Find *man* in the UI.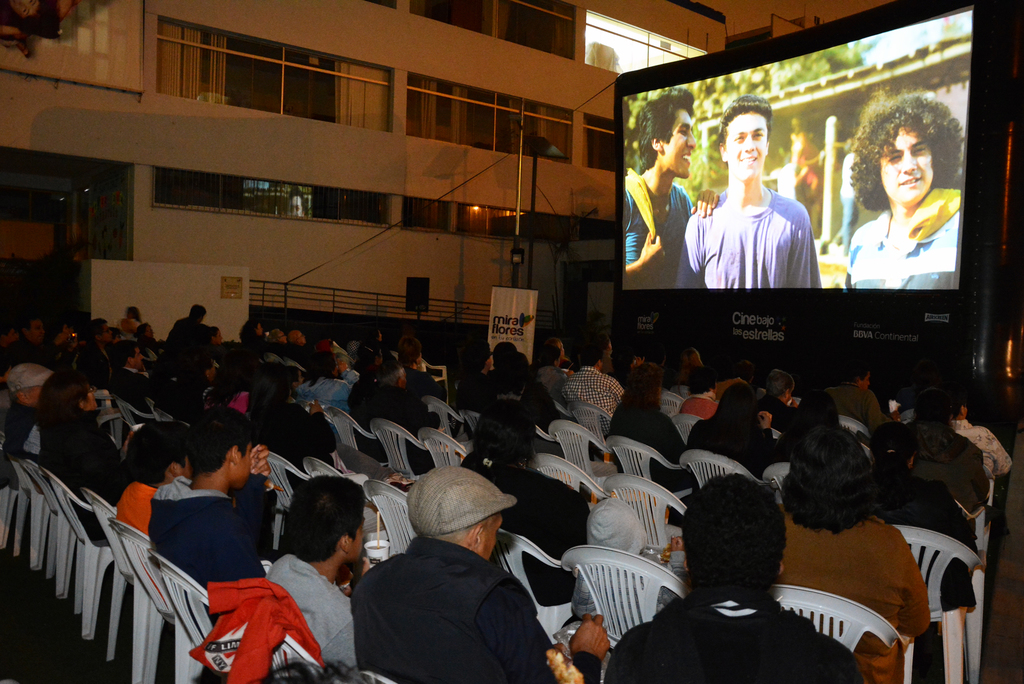
UI element at [left=155, top=415, right=279, bottom=615].
